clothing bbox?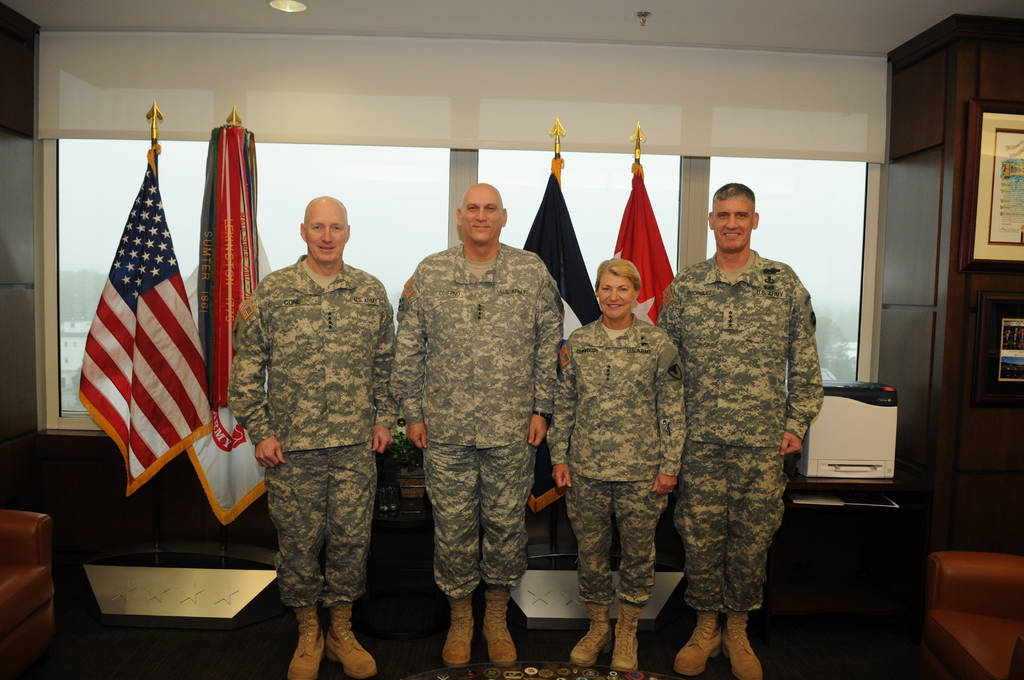
l=547, t=312, r=681, b=615
